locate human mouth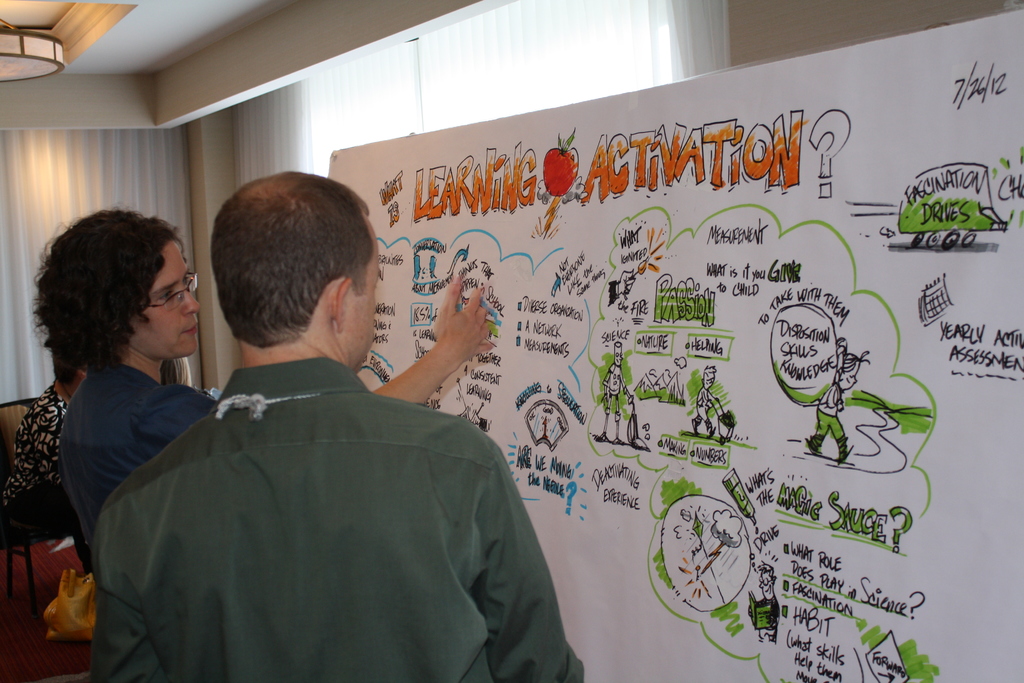
184:325:197:329
